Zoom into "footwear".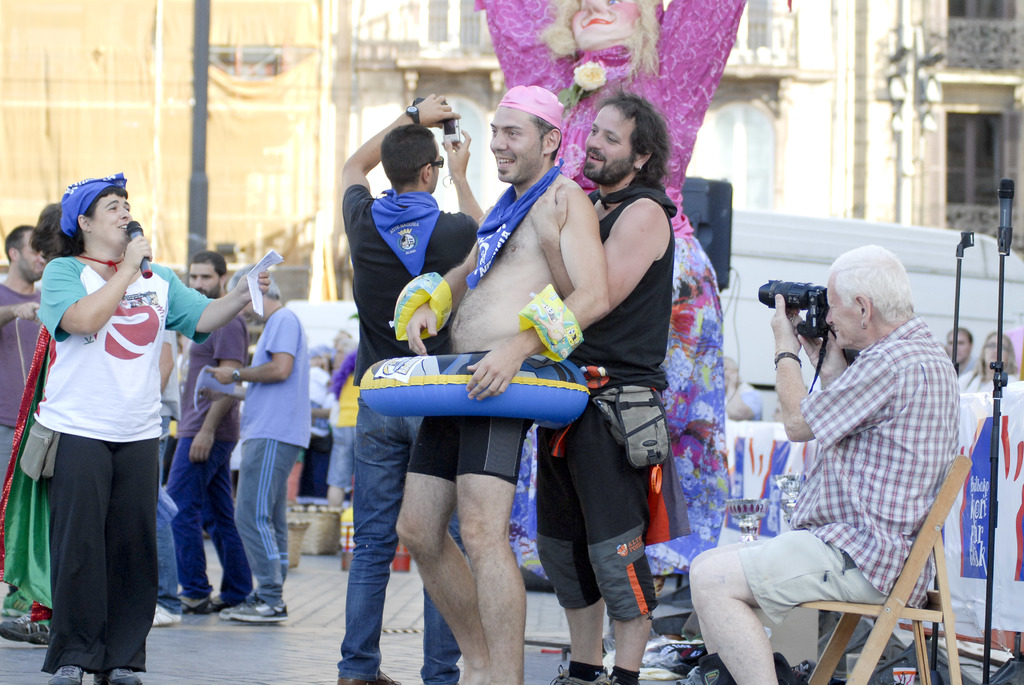
Zoom target: 181/599/215/617.
